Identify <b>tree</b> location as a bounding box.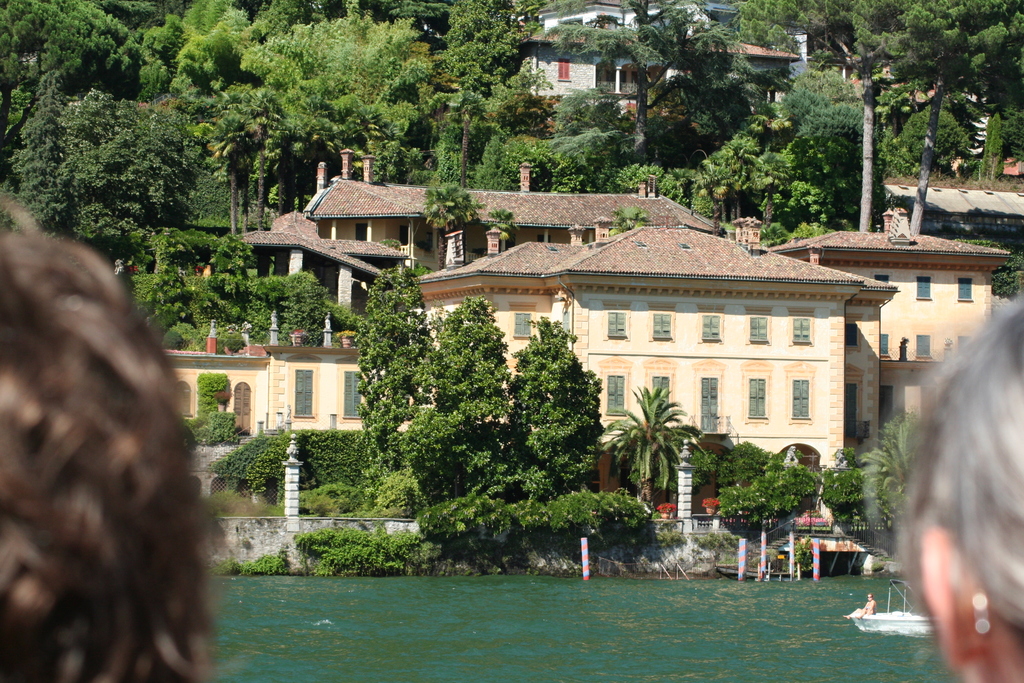
detection(716, 482, 797, 540).
